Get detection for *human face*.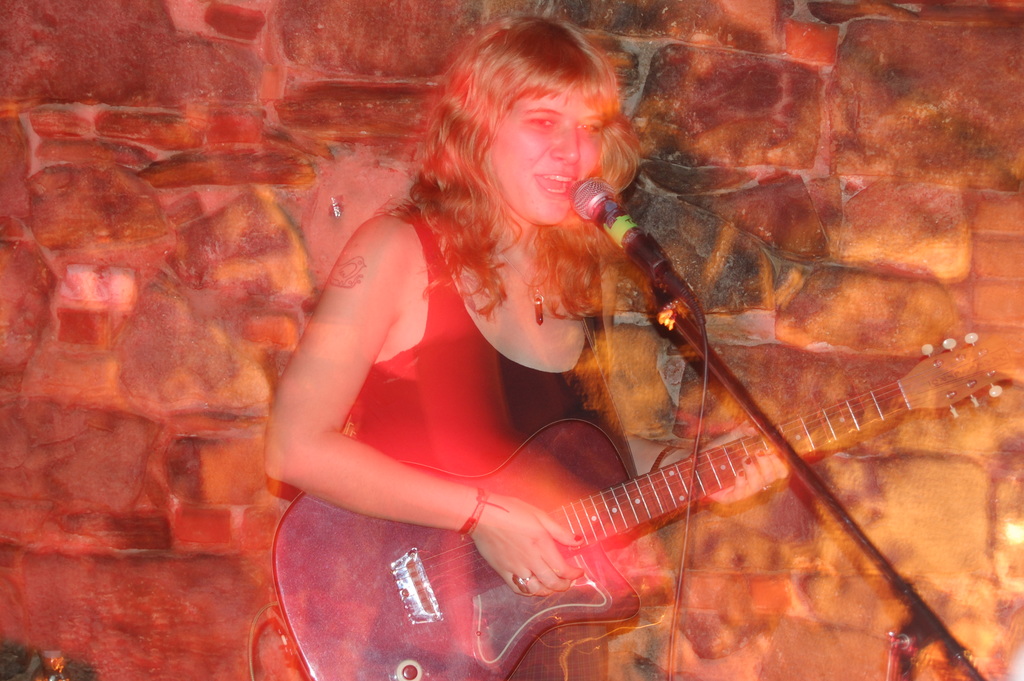
Detection: BBox(488, 92, 606, 227).
